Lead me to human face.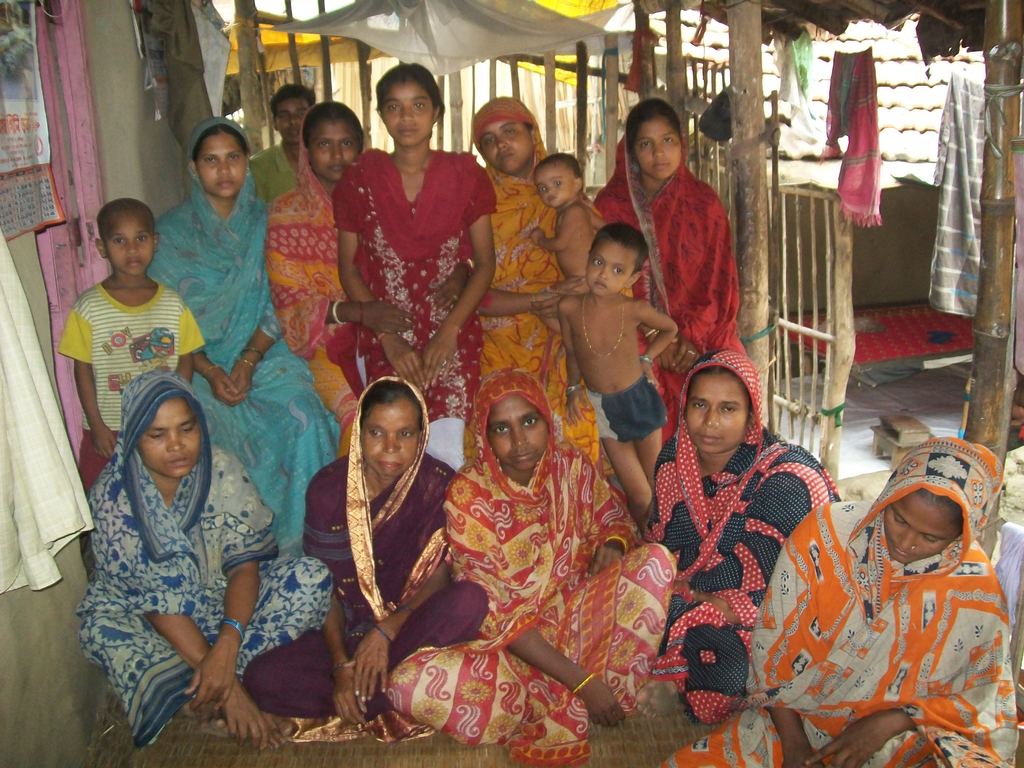
Lead to bbox(101, 218, 156, 284).
